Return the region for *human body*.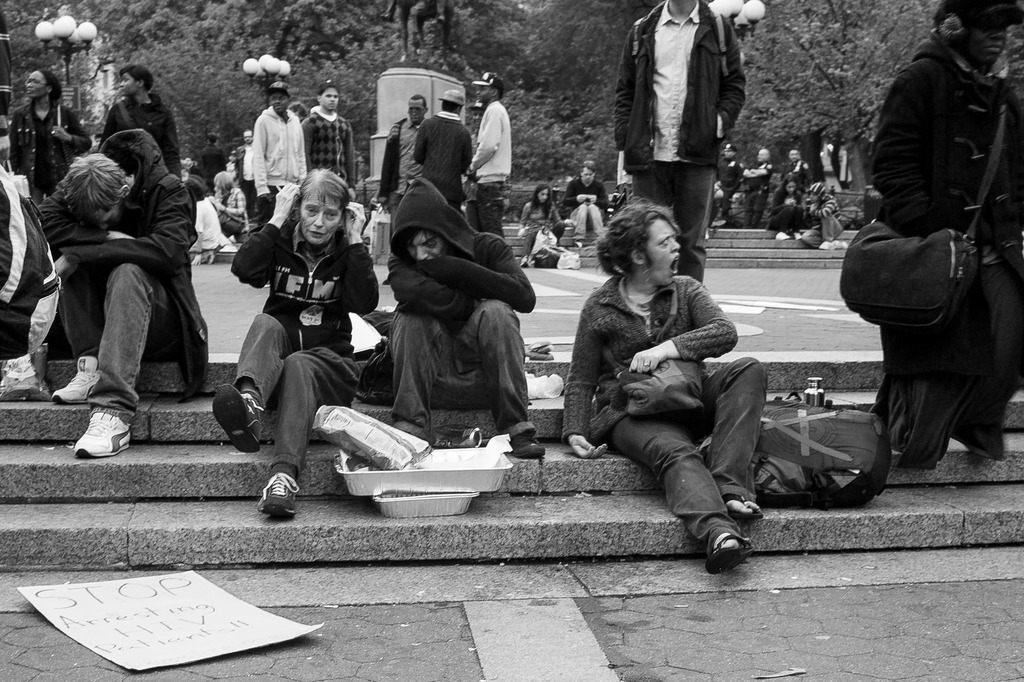
<bbox>803, 193, 838, 253</bbox>.
